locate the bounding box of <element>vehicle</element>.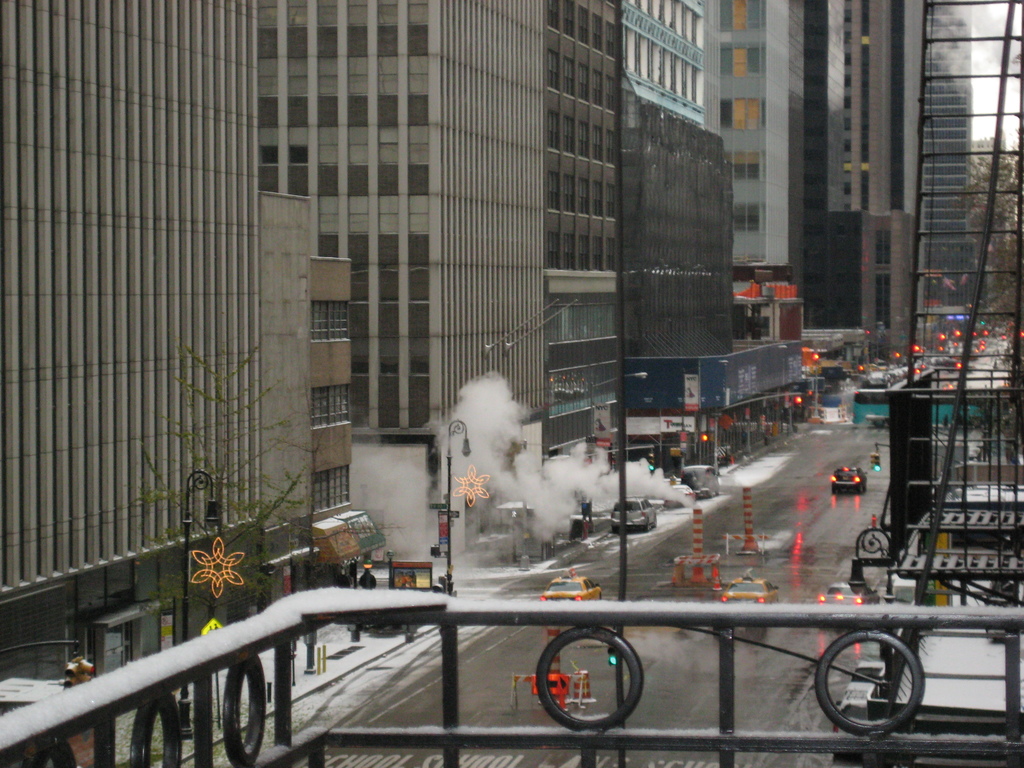
Bounding box: (609, 492, 659, 532).
